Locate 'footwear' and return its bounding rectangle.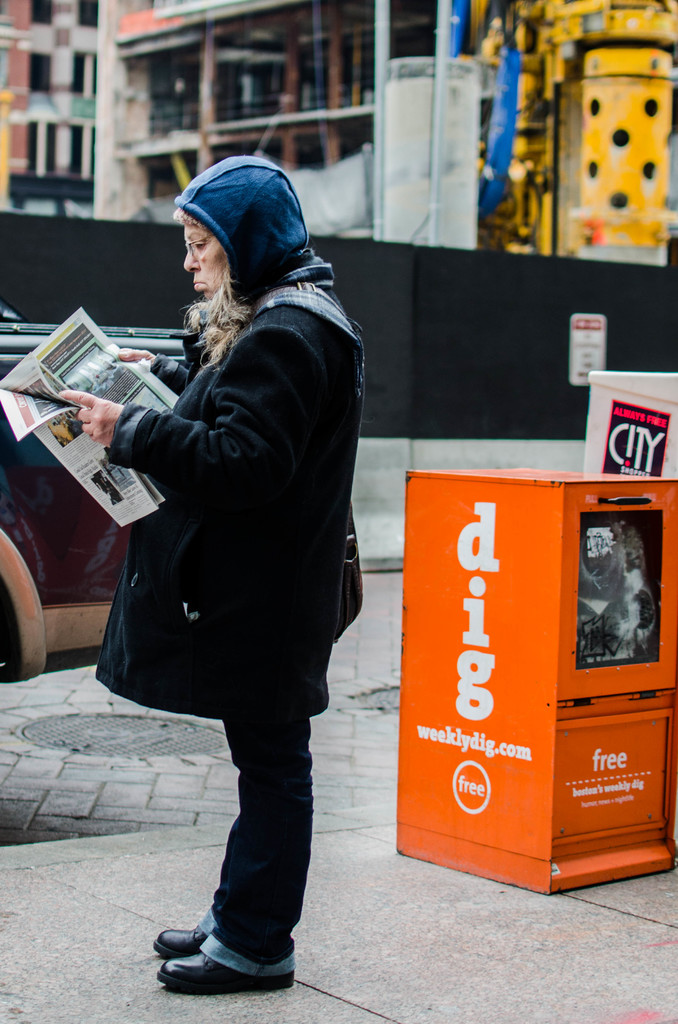
(x1=157, y1=902, x2=288, y2=988).
